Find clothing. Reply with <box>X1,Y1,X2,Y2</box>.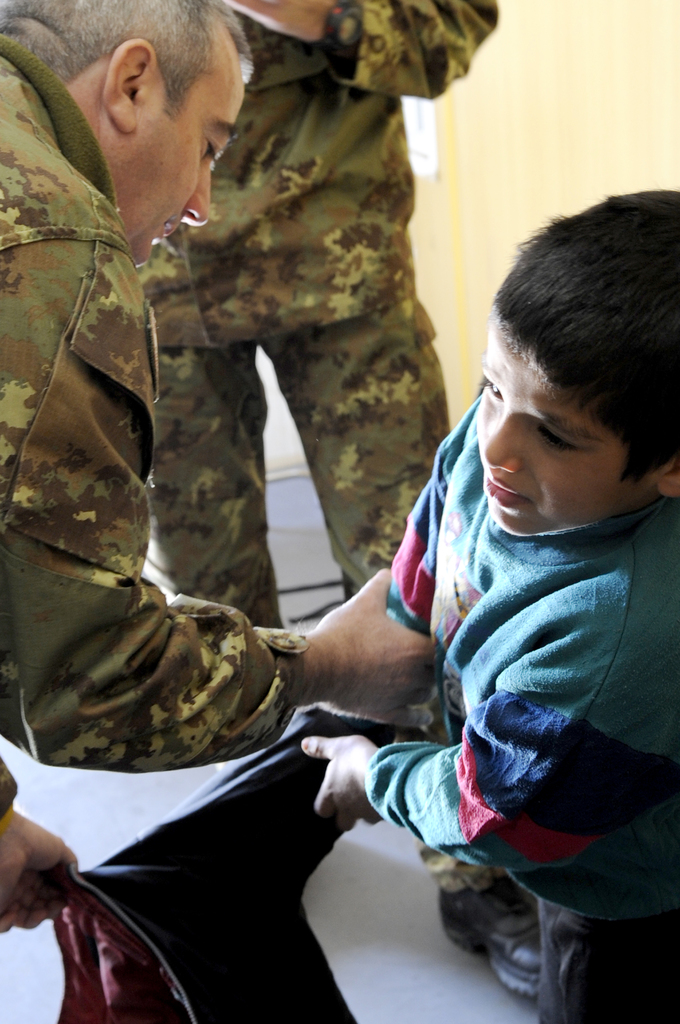
<box>0,30,312,820</box>.
